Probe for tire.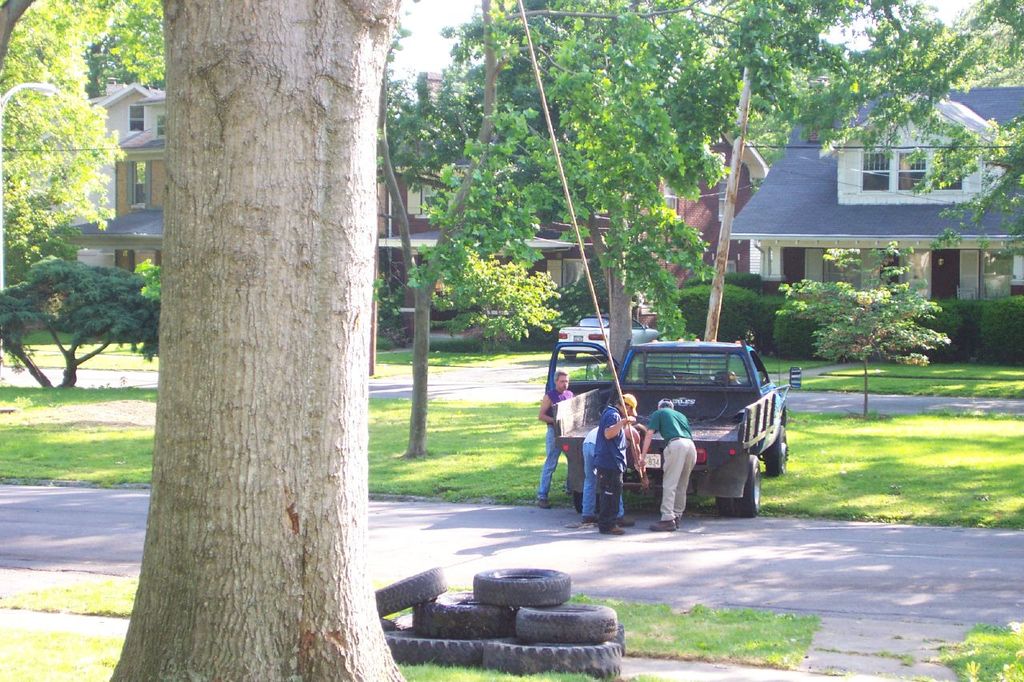
Probe result: 737/454/759/513.
